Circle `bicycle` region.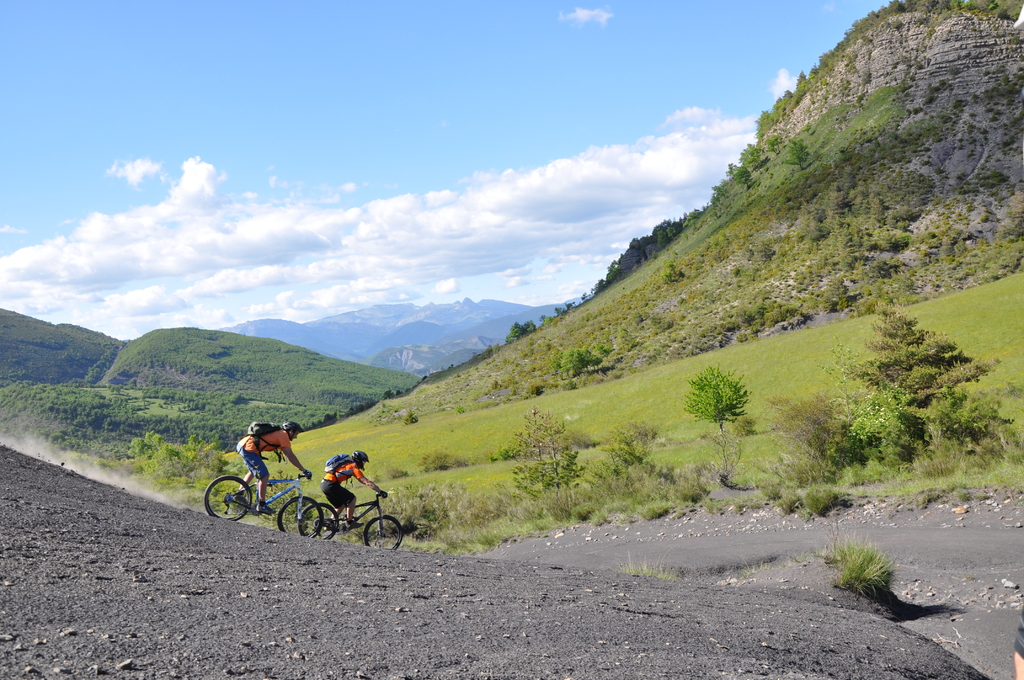
Region: rect(214, 457, 360, 546).
